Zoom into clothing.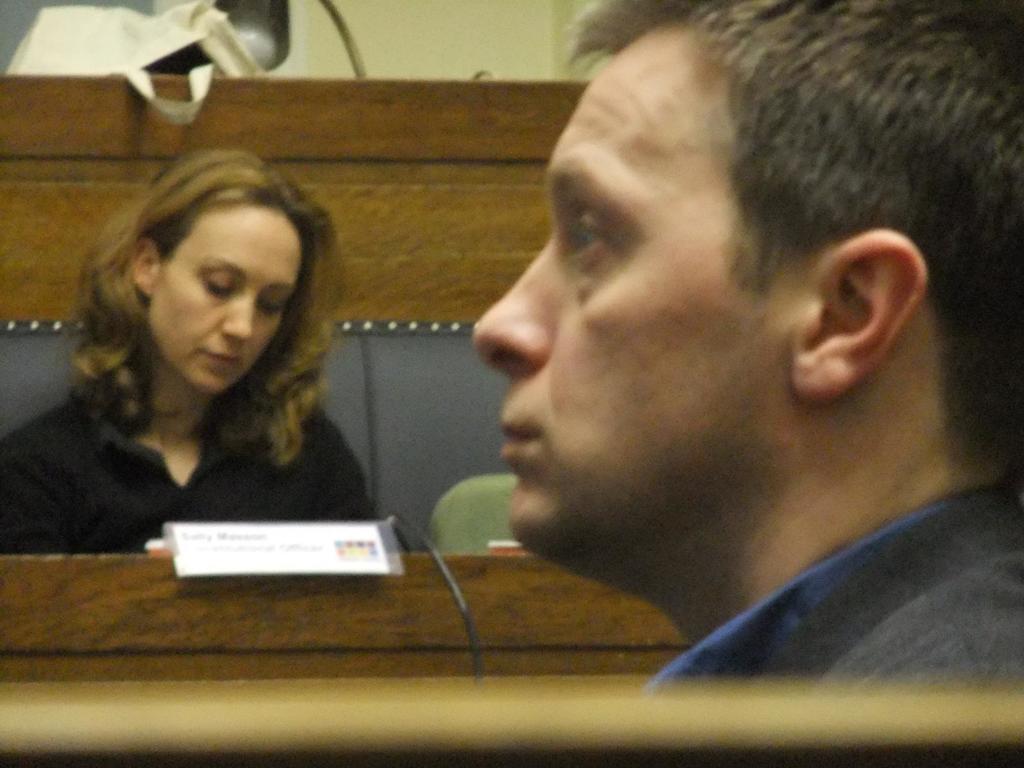
Zoom target: x1=643 y1=481 x2=1020 y2=689.
